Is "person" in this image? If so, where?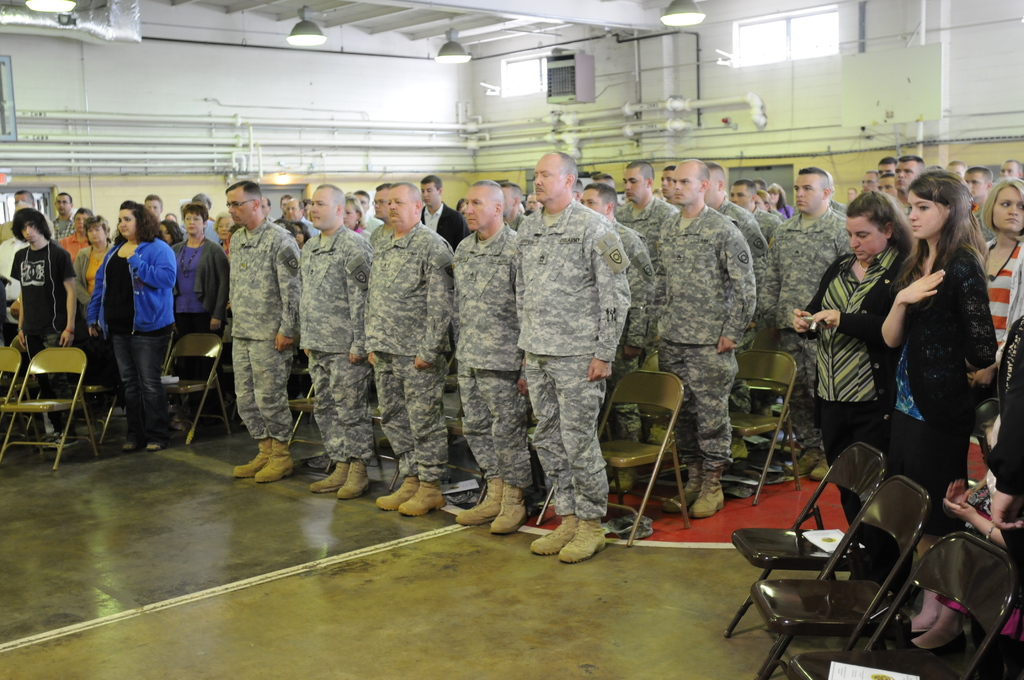
Yes, at <box>181,195,217,247</box>.
